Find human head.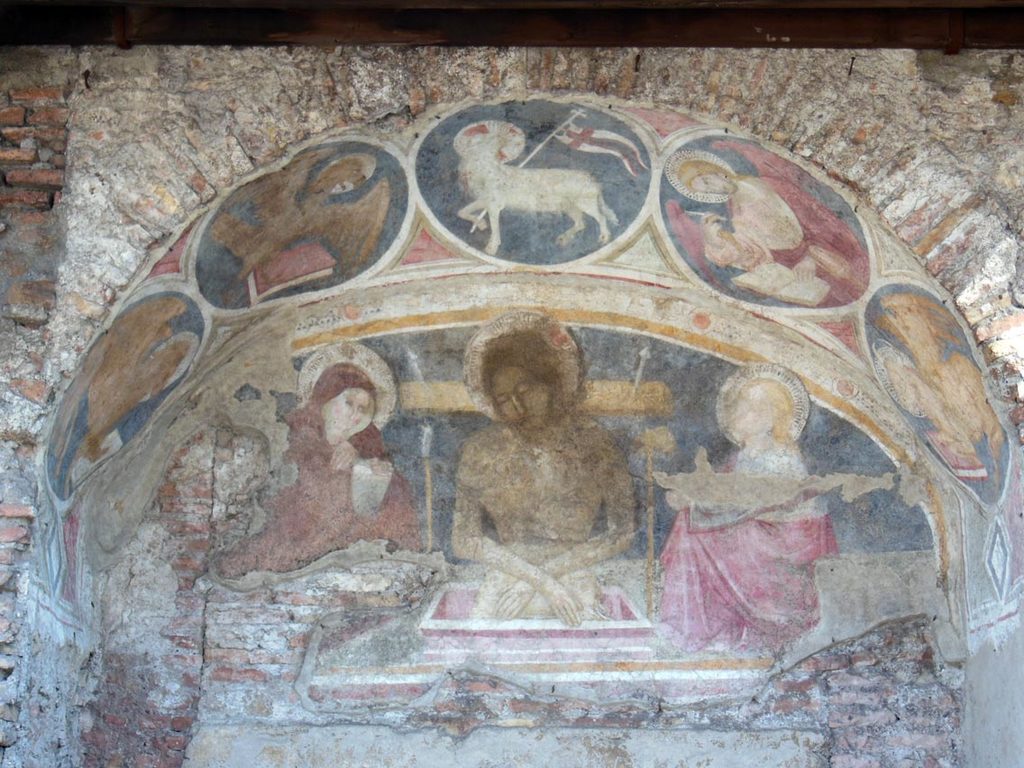
BBox(675, 156, 740, 197).
